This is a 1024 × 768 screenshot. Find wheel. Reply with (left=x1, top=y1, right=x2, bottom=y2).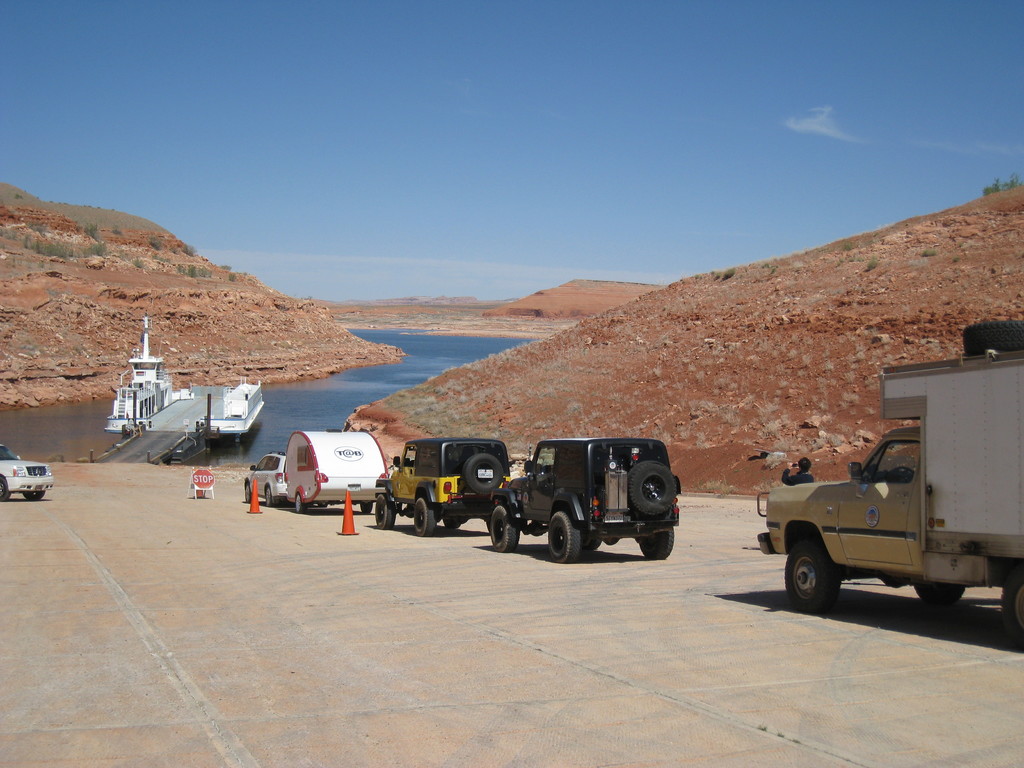
(left=443, top=518, right=460, bottom=529).
